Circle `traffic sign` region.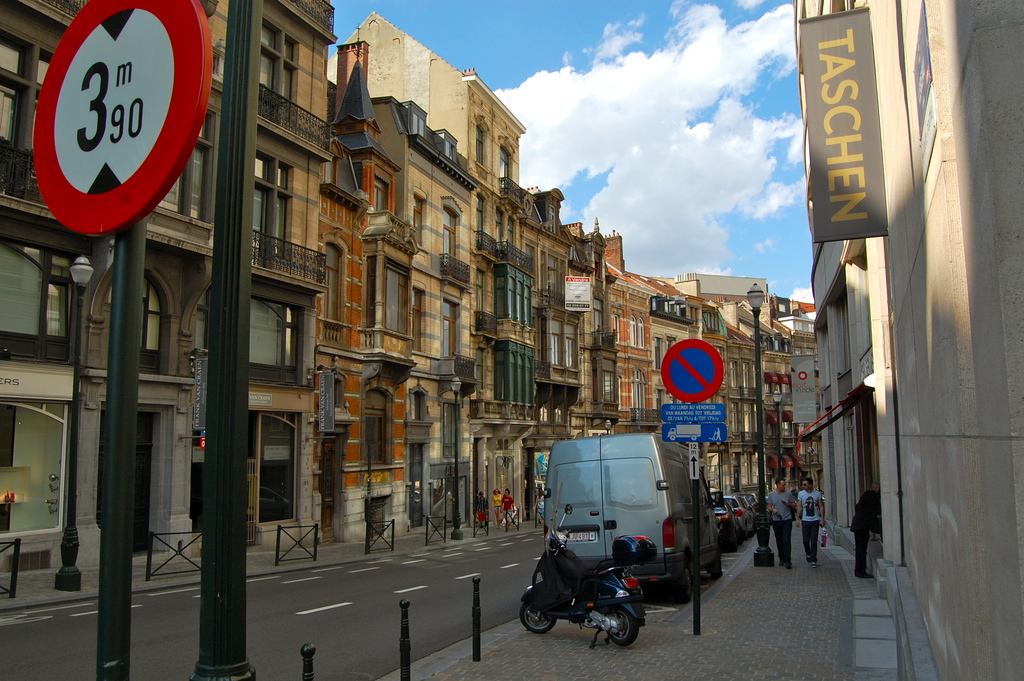
Region: bbox=(660, 335, 727, 409).
